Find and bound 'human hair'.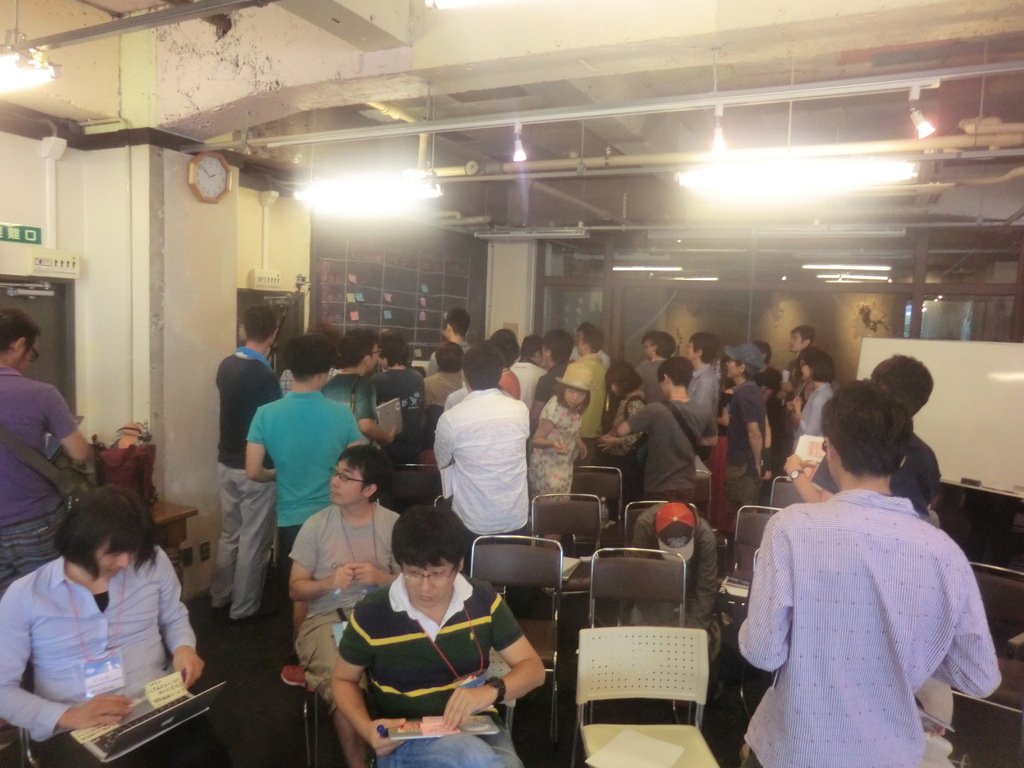
Bound: bbox(752, 341, 773, 364).
